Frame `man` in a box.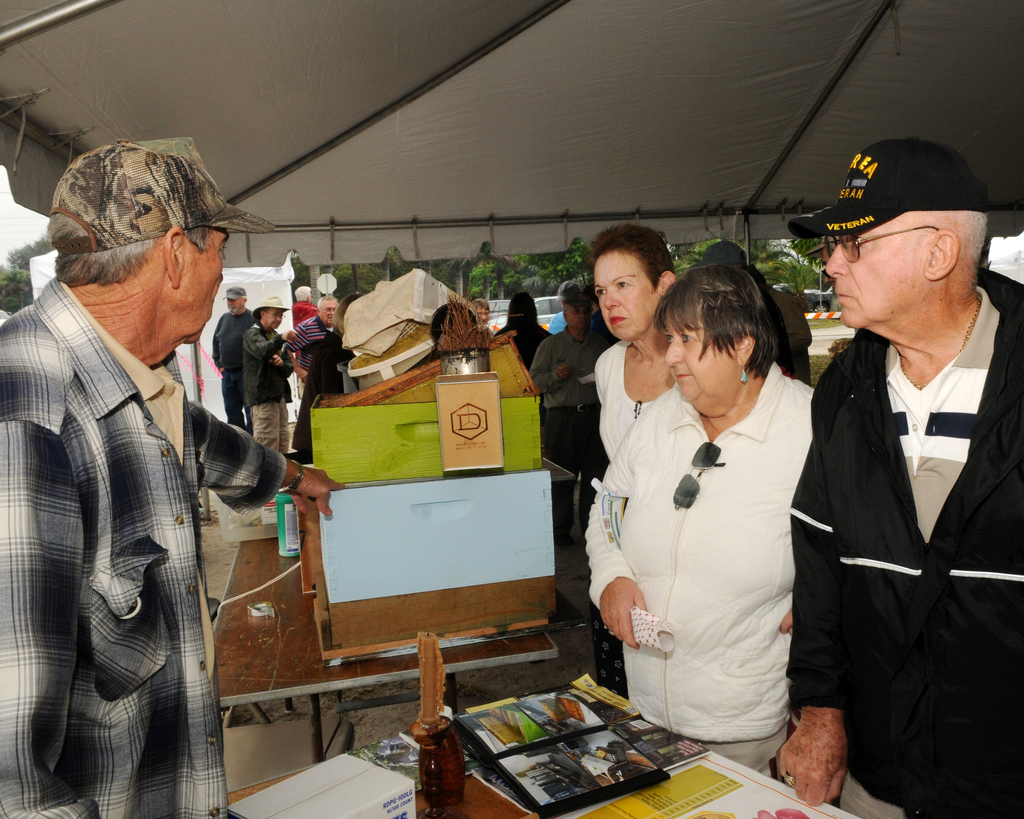
Rect(288, 296, 349, 402).
